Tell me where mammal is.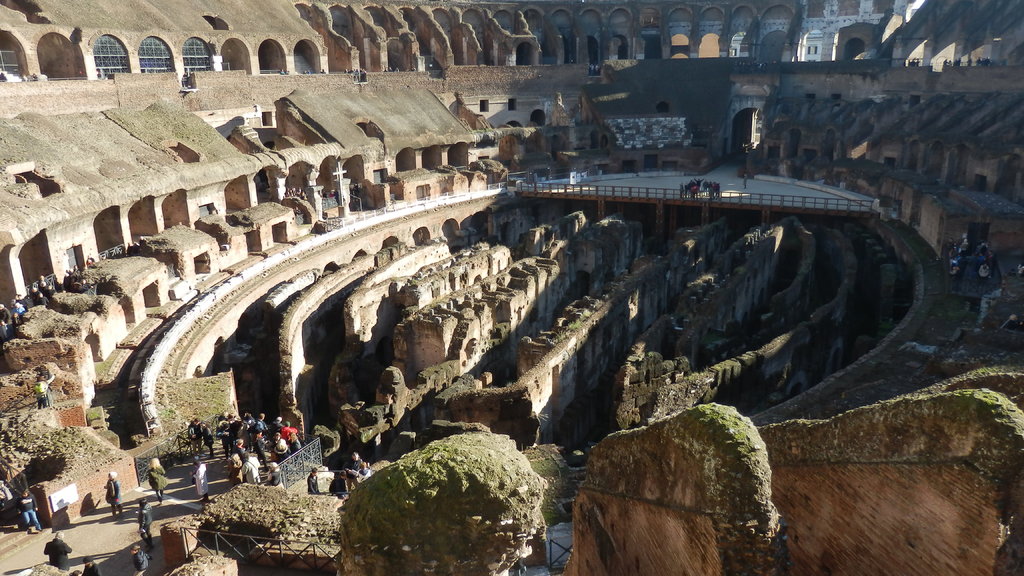
mammal is at [16,485,38,532].
